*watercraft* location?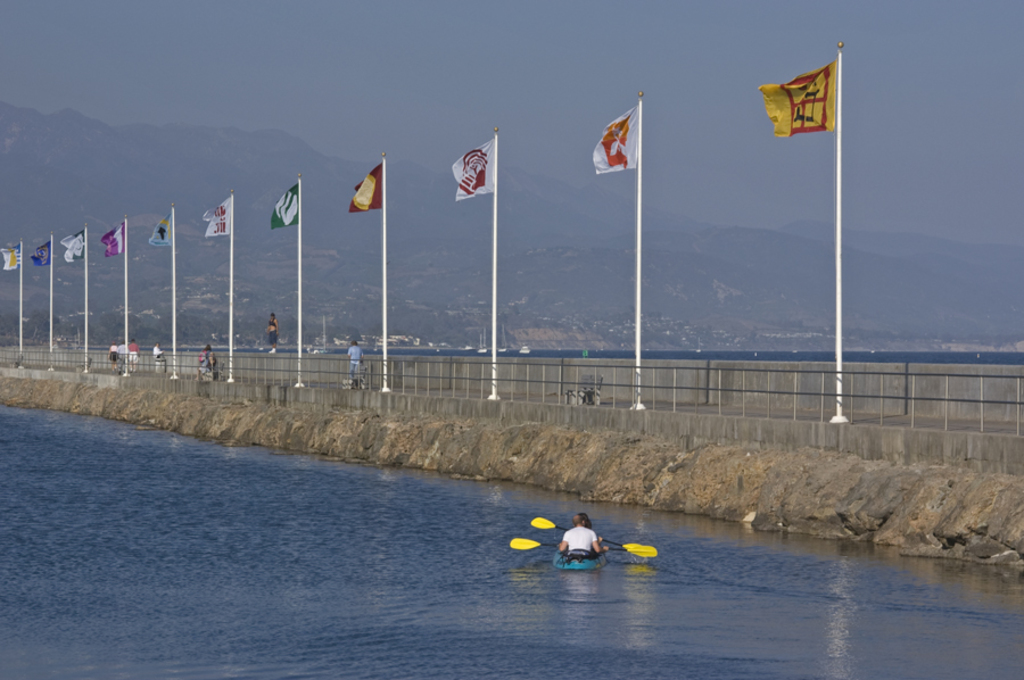
bbox(548, 508, 629, 575)
